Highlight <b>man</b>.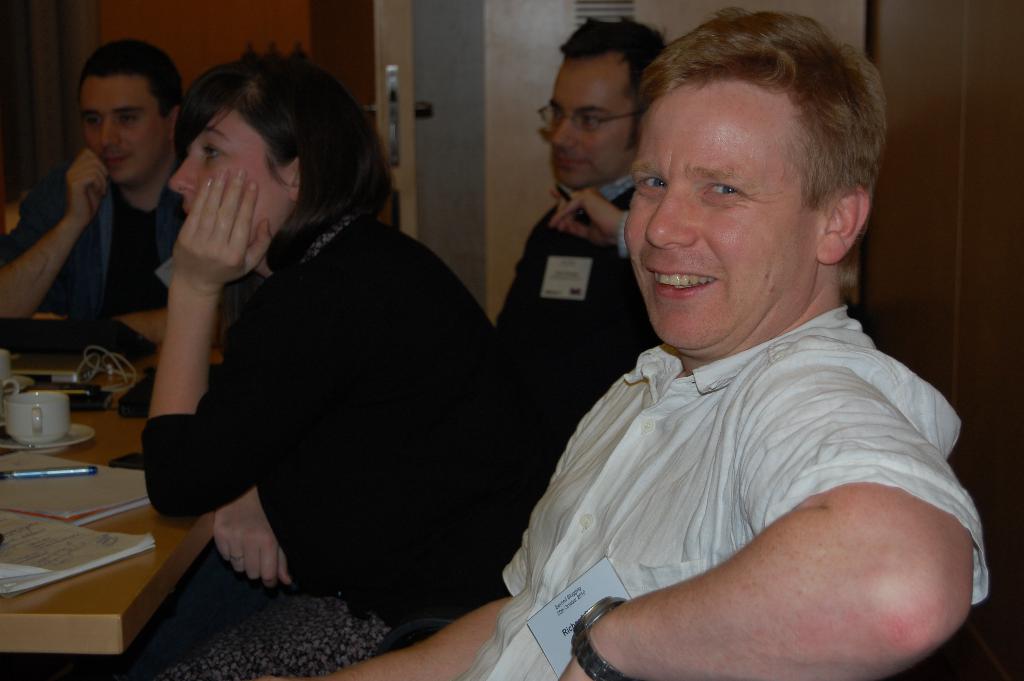
Highlighted region: bbox(490, 16, 669, 467).
